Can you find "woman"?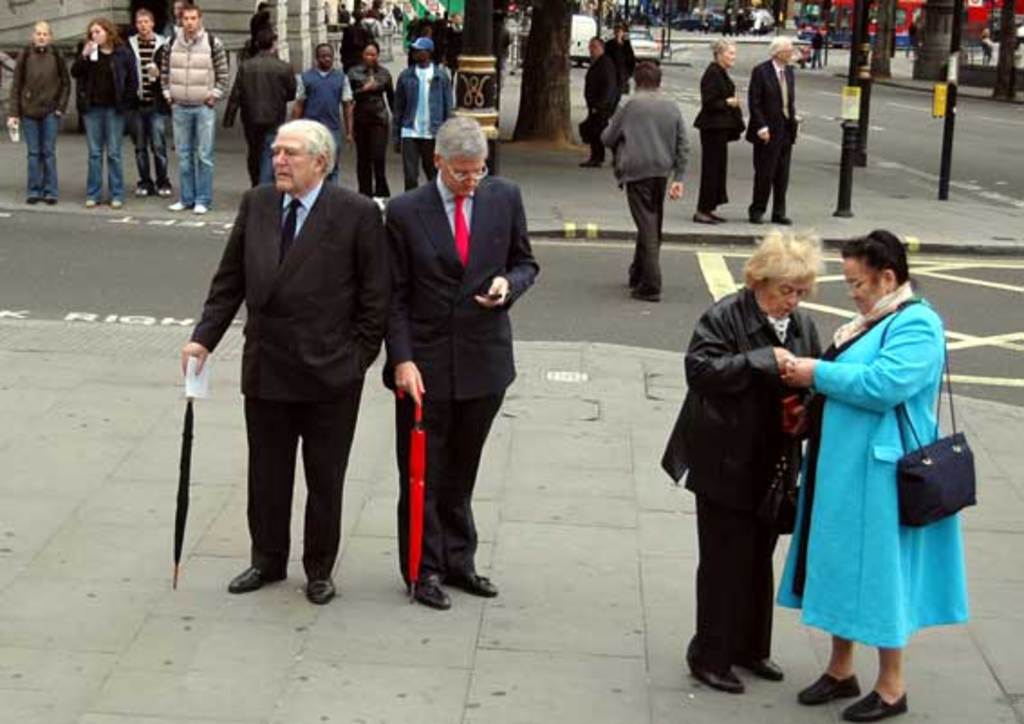
Yes, bounding box: (78,18,137,206).
